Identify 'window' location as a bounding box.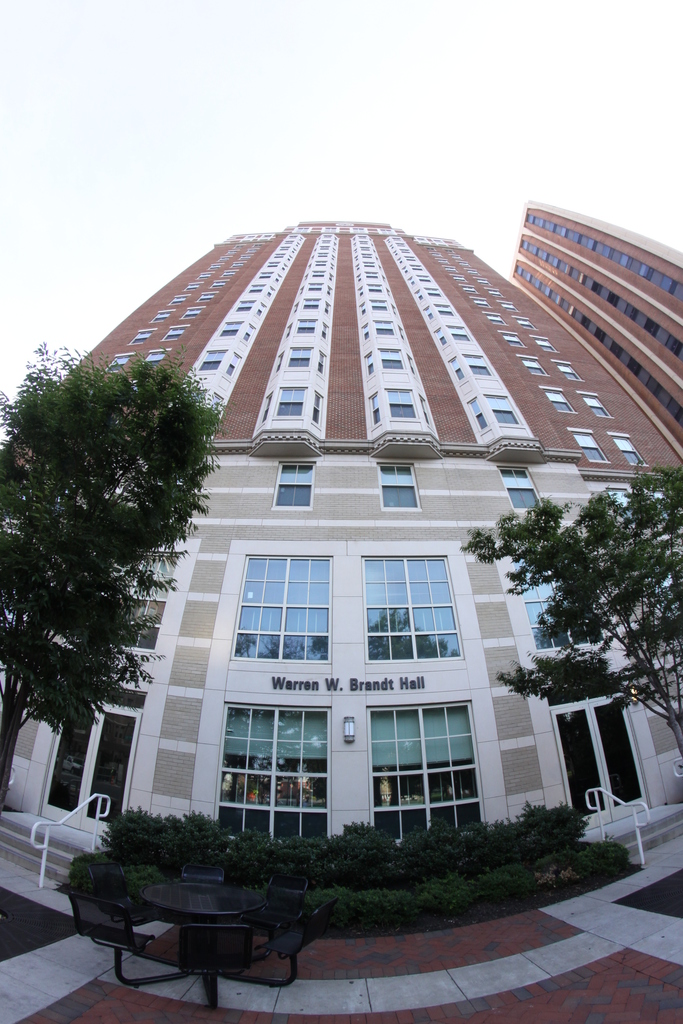
rect(358, 237, 370, 243).
